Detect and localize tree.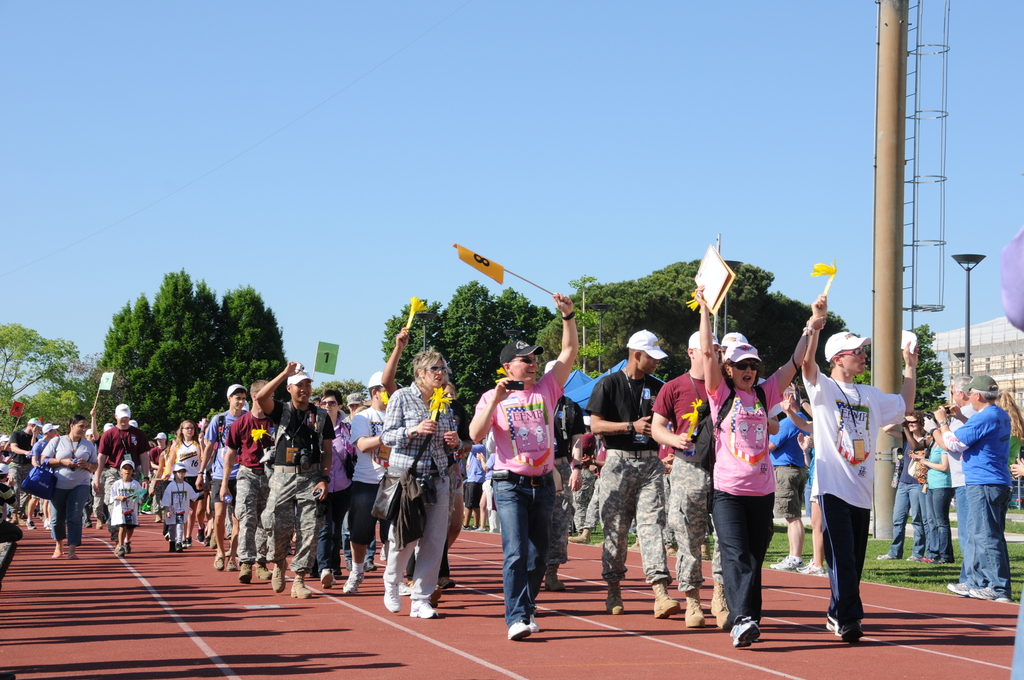
Localized at box(84, 273, 290, 419).
